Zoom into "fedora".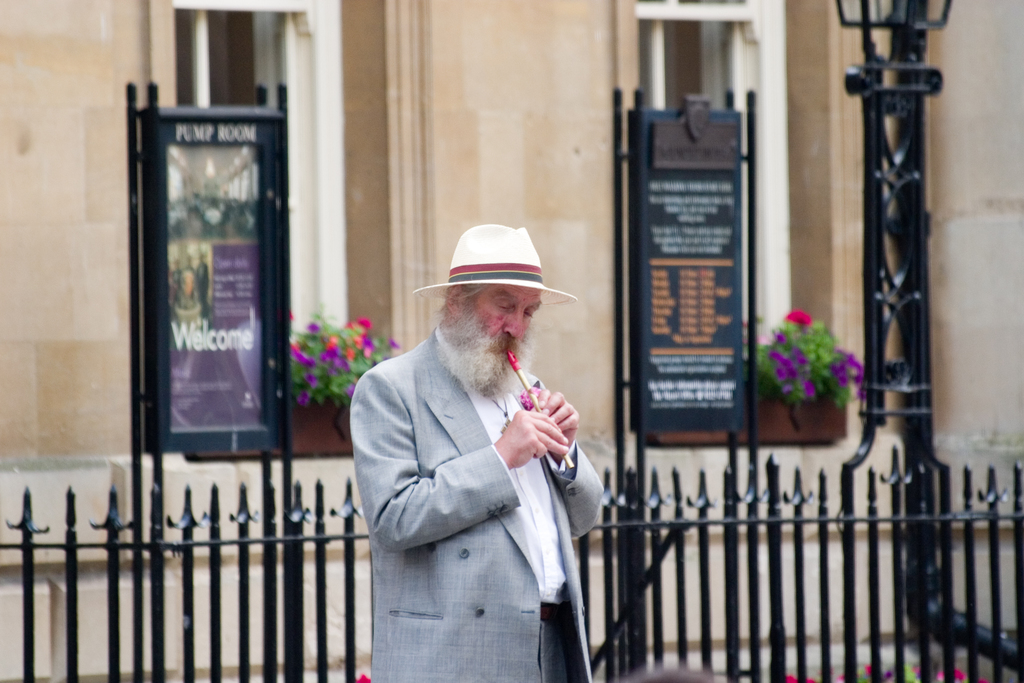
Zoom target: {"left": 414, "top": 222, "right": 582, "bottom": 319}.
